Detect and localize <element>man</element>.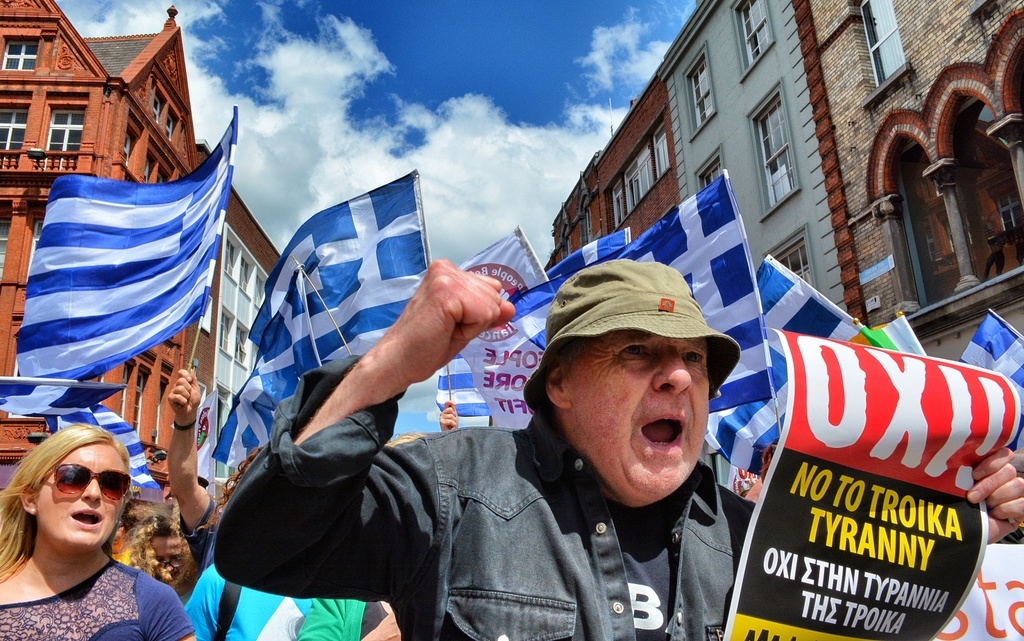
Localized at x1=187, y1=428, x2=333, y2=640.
